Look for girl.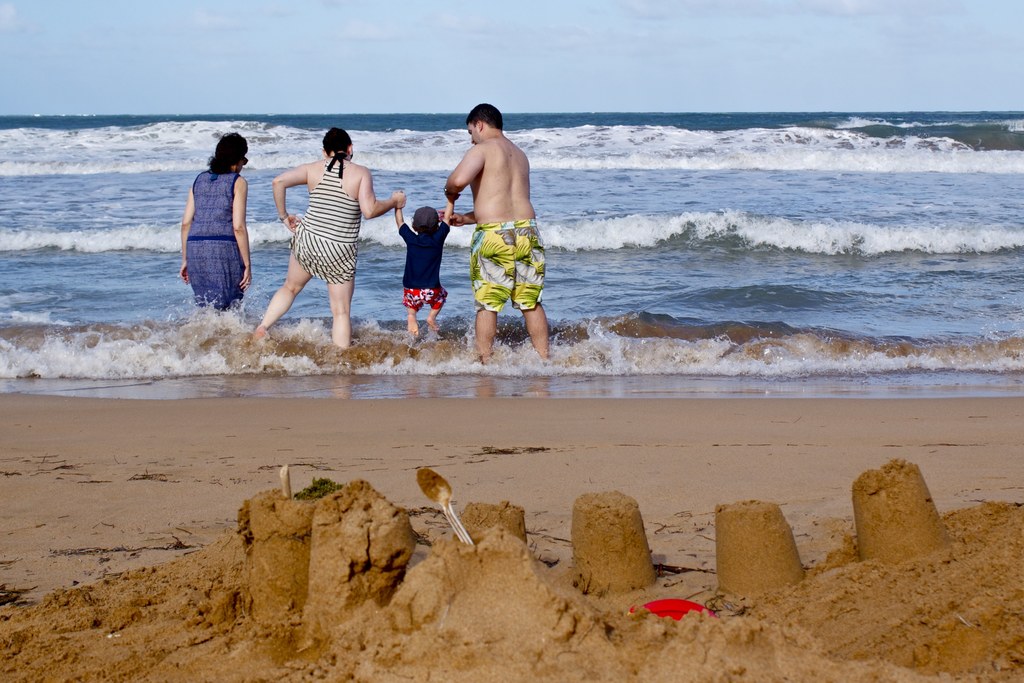
Found: pyautogui.locateOnScreen(178, 131, 252, 313).
